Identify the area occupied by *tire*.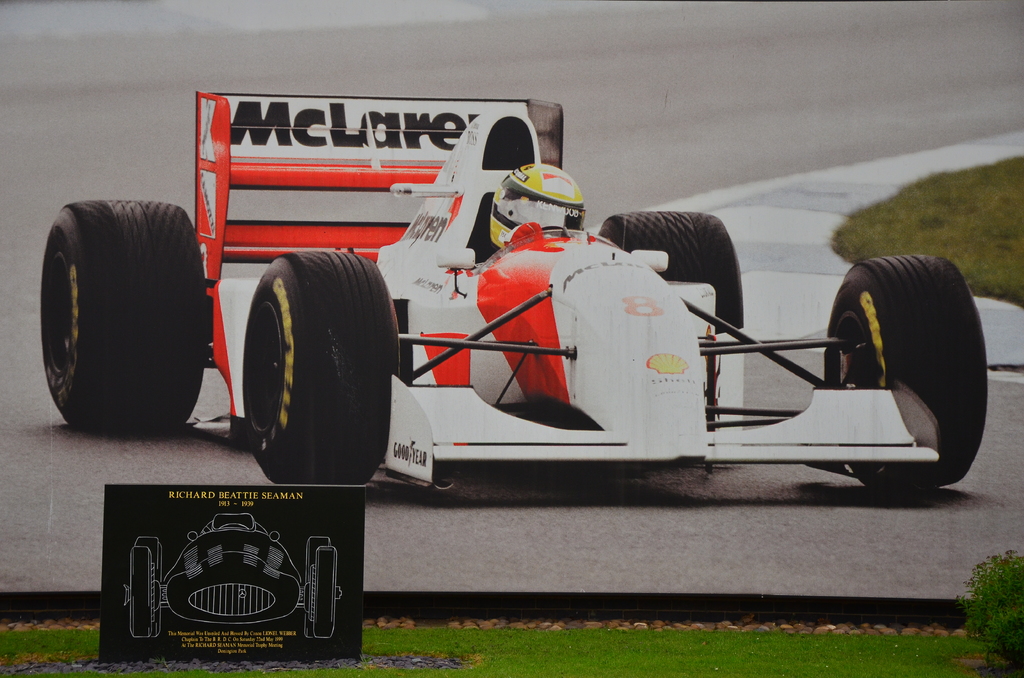
Area: x1=241, y1=250, x2=403, y2=485.
